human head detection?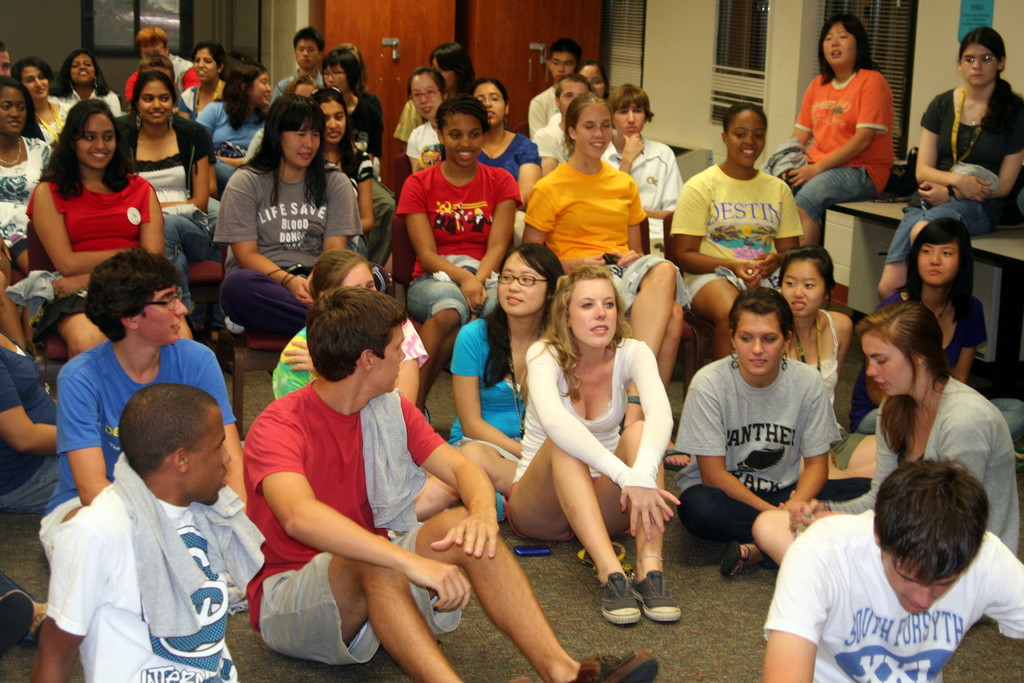
crop(0, 79, 31, 142)
